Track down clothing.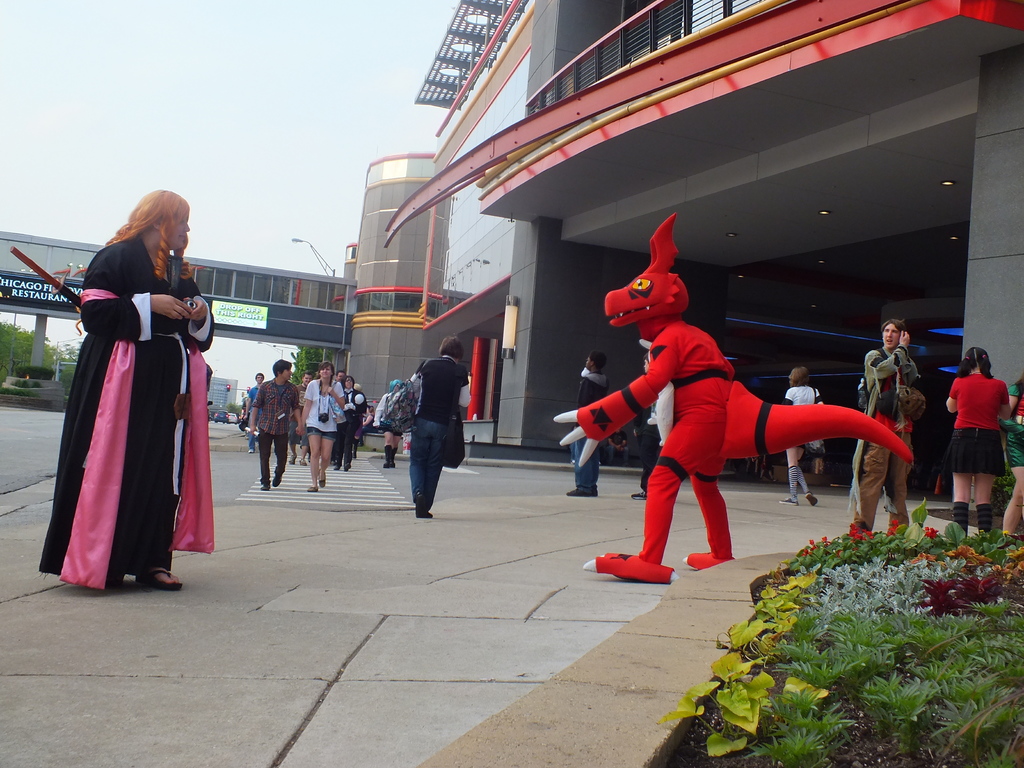
Tracked to 26, 212, 202, 601.
